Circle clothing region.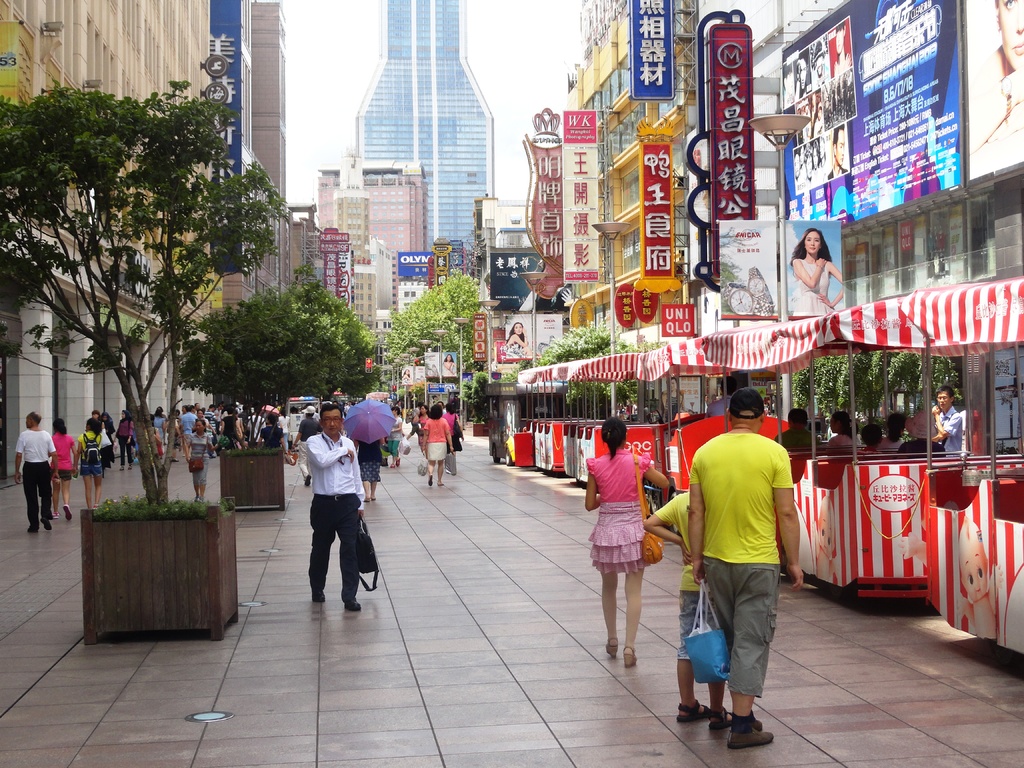
Region: locate(653, 491, 716, 659).
